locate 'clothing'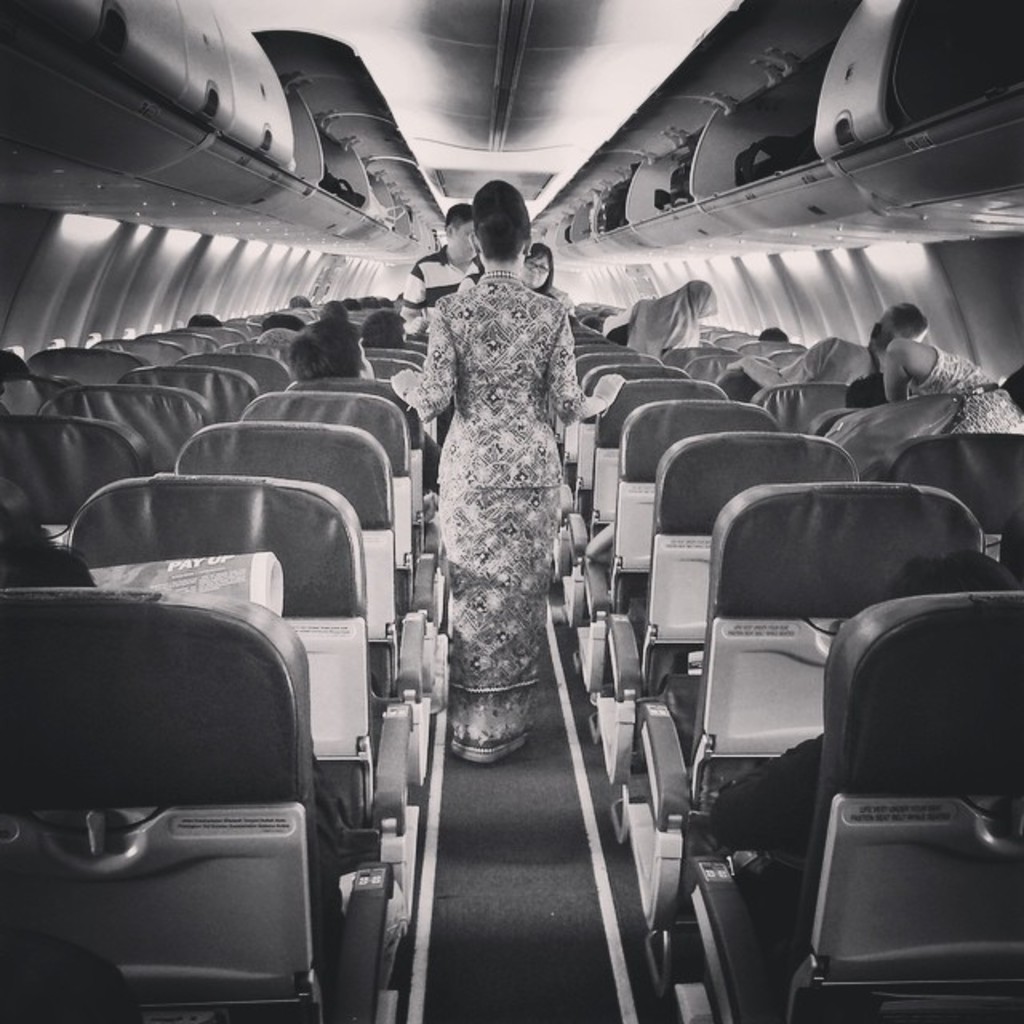
x1=397, y1=245, x2=478, y2=338
